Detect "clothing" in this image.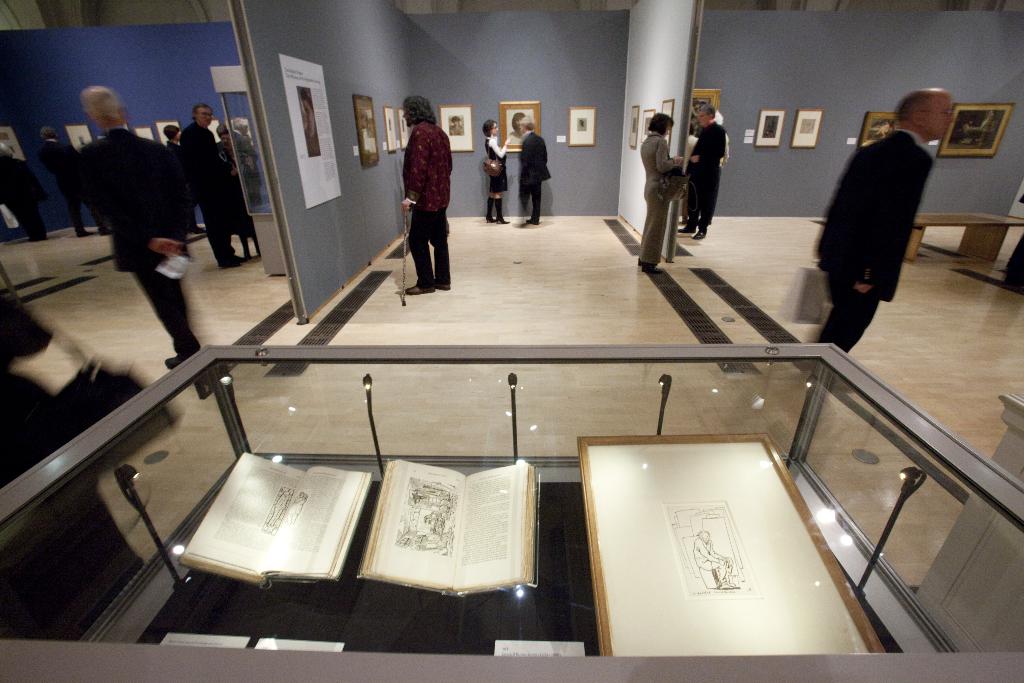
Detection: region(518, 131, 550, 233).
